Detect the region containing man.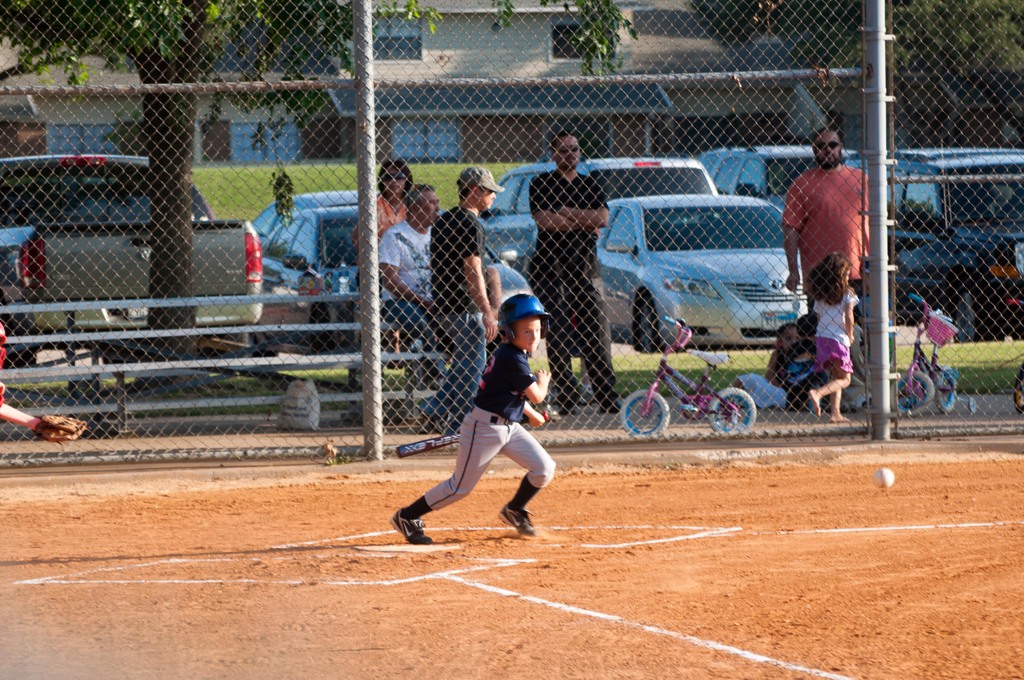
locate(782, 131, 870, 332).
